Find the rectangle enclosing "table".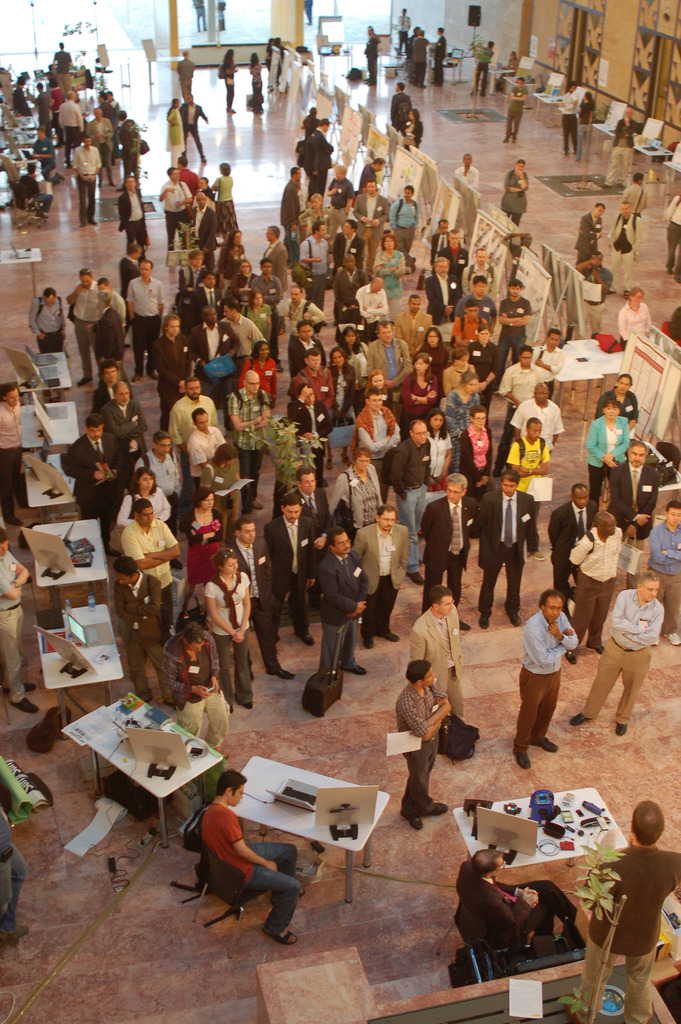
l=428, t=56, r=461, b=83.
